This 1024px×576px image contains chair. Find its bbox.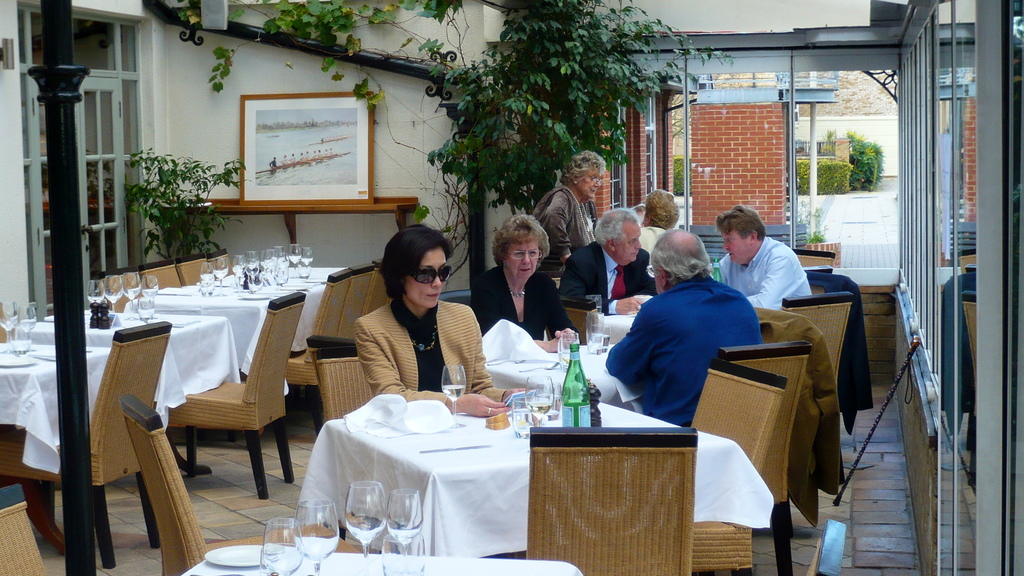
(685,363,789,575).
